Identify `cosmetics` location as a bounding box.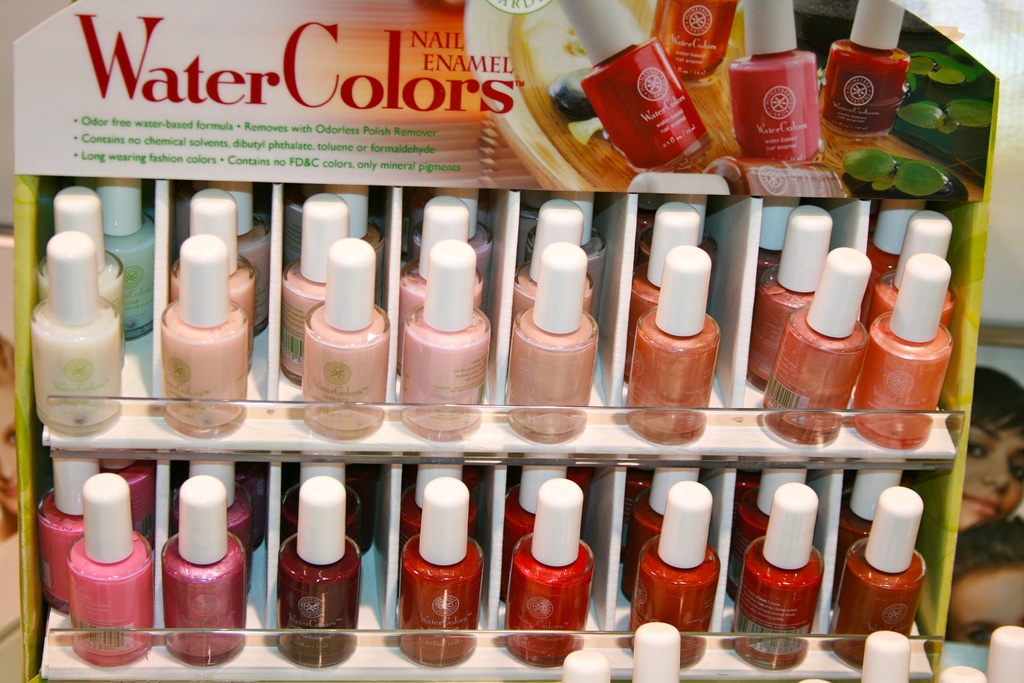
(x1=301, y1=238, x2=396, y2=437).
